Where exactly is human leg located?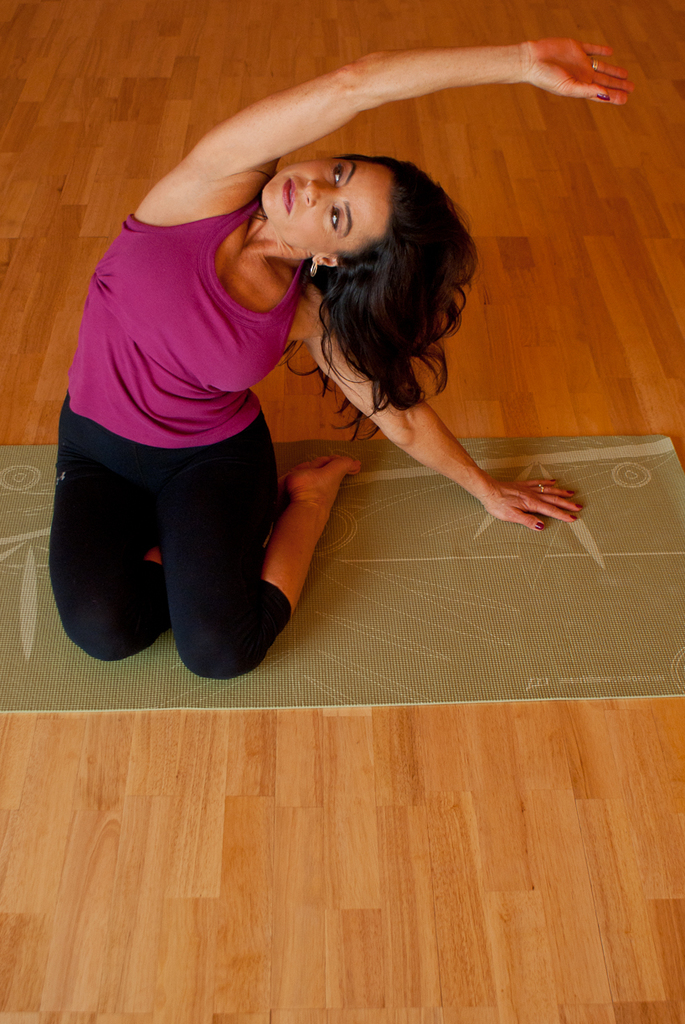
Its bounding box is bbox=[44, 385, 174, 668].
